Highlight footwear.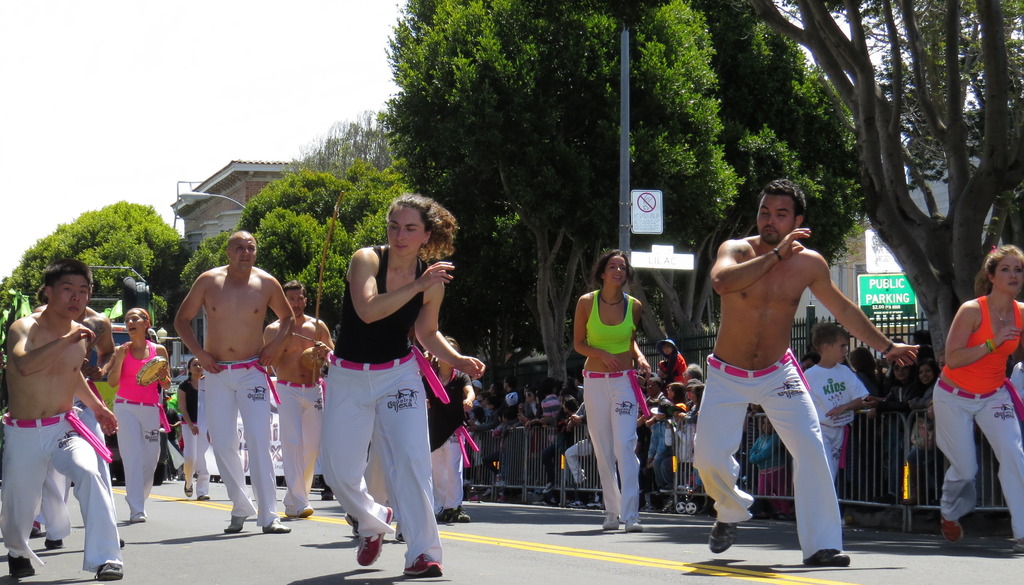
Highlighted region: pyautogui.locateOnScreen(98, 561, 124, 582).
